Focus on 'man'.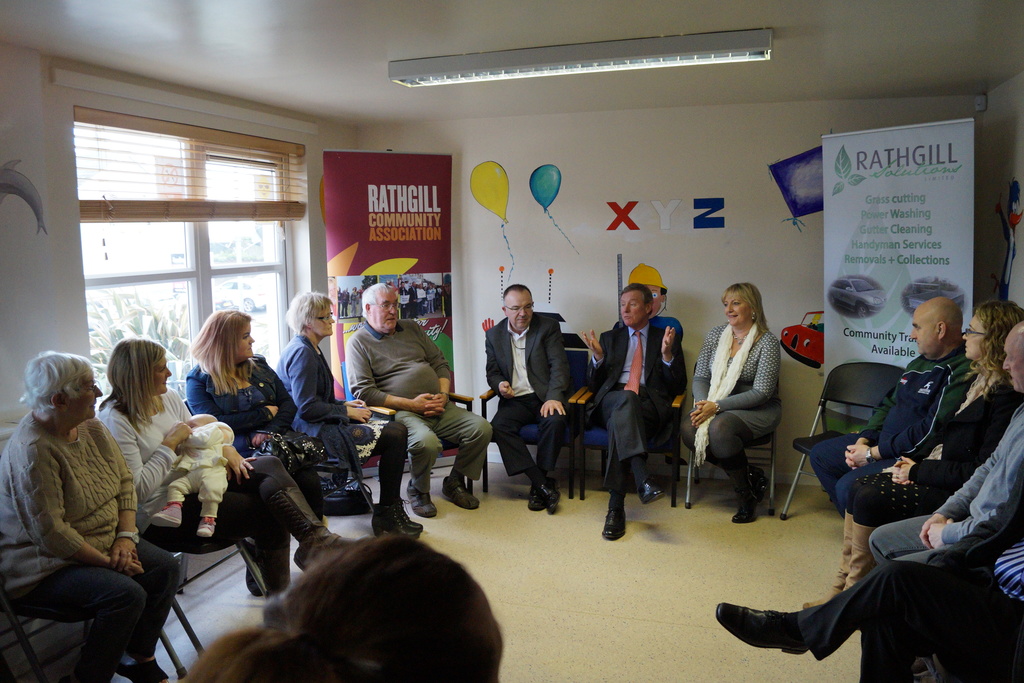
Focused at (left=592, top=279, right=691, bottom=542).
